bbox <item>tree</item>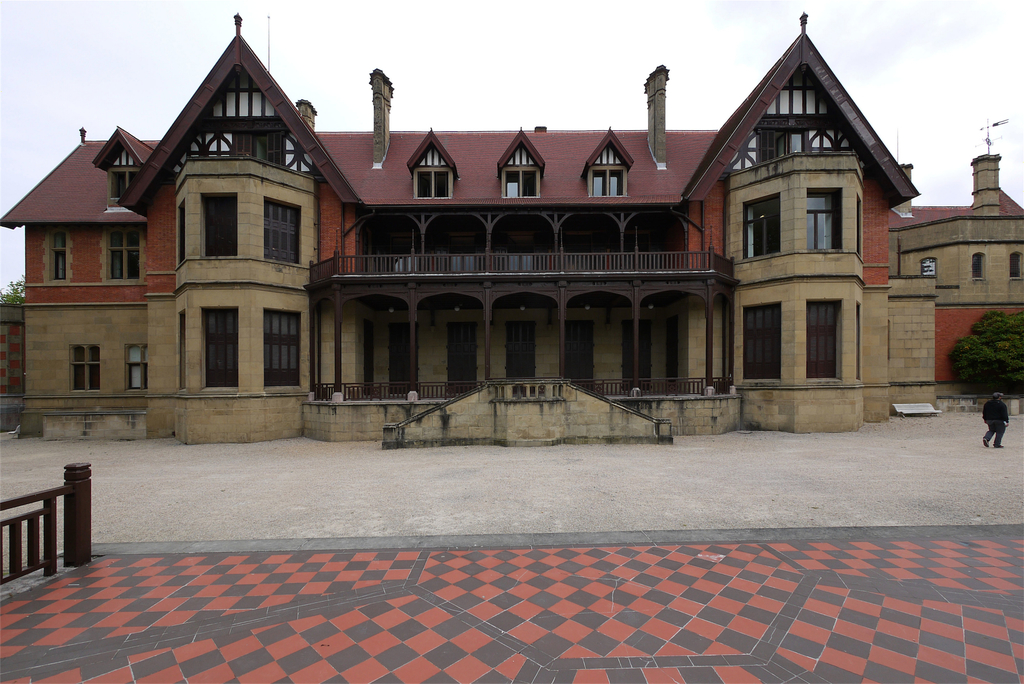
[943, 313, 1023, 380]
